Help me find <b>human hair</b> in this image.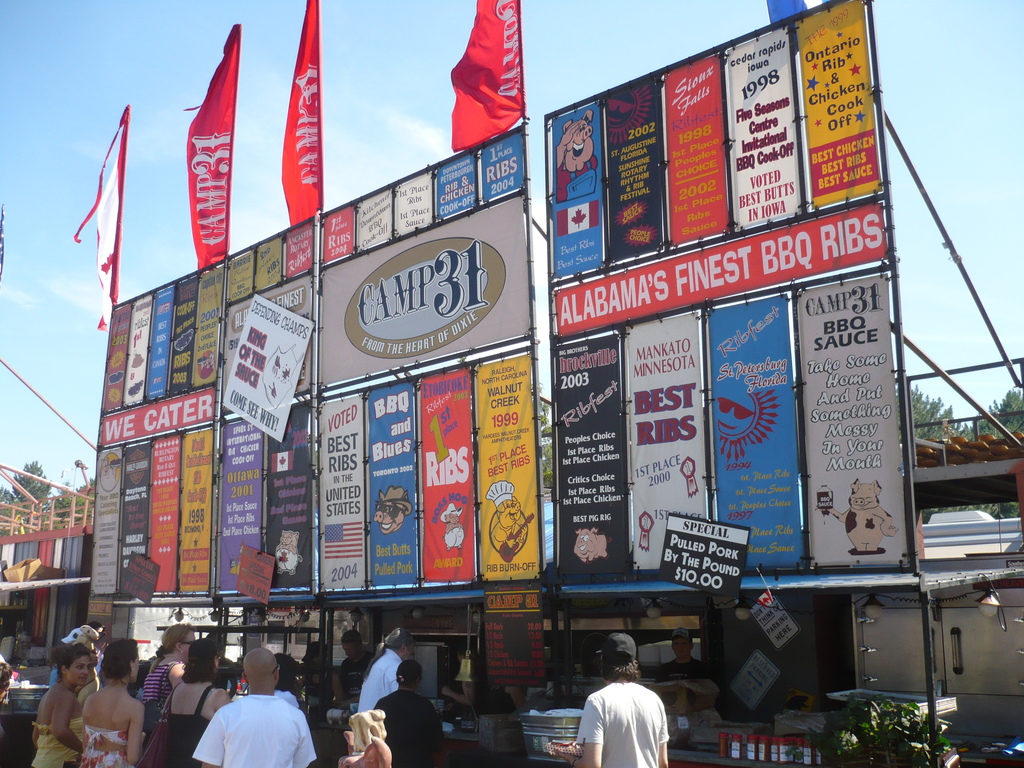
Found it: 58/643/92/679.
